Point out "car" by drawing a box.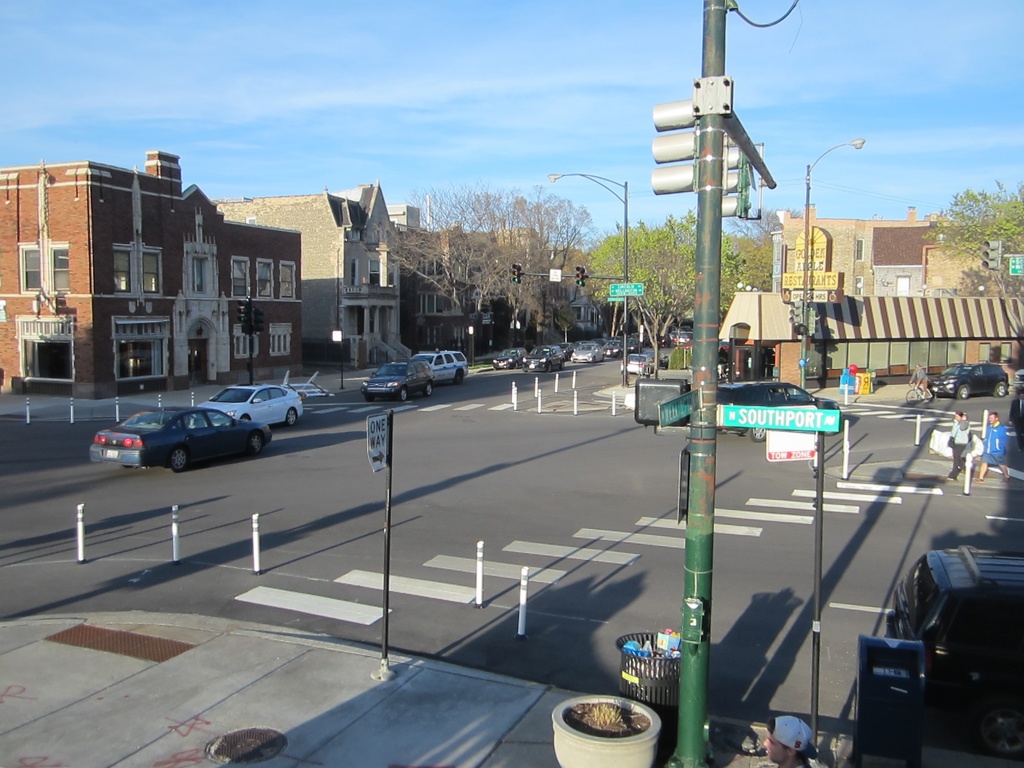
bbox=(410, 346, 468, 388).
